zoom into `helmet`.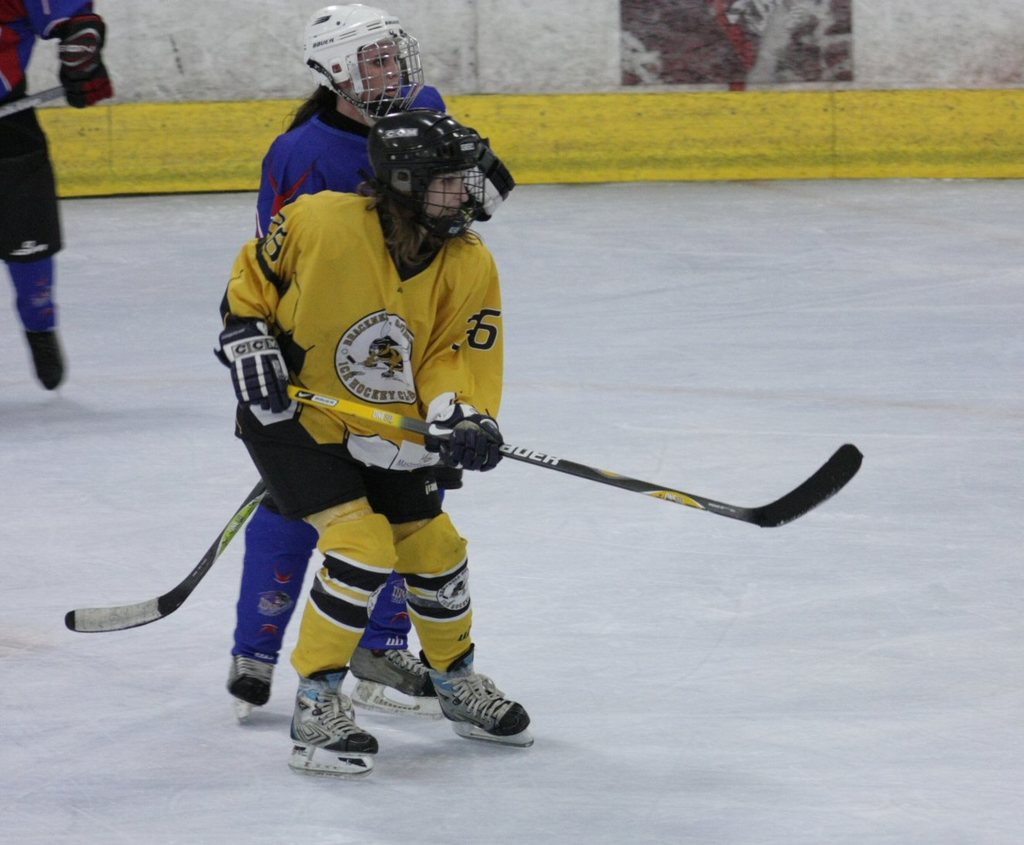
Zoom target: pyautogui.locateOnScreen(294, 20, 422, 104).
